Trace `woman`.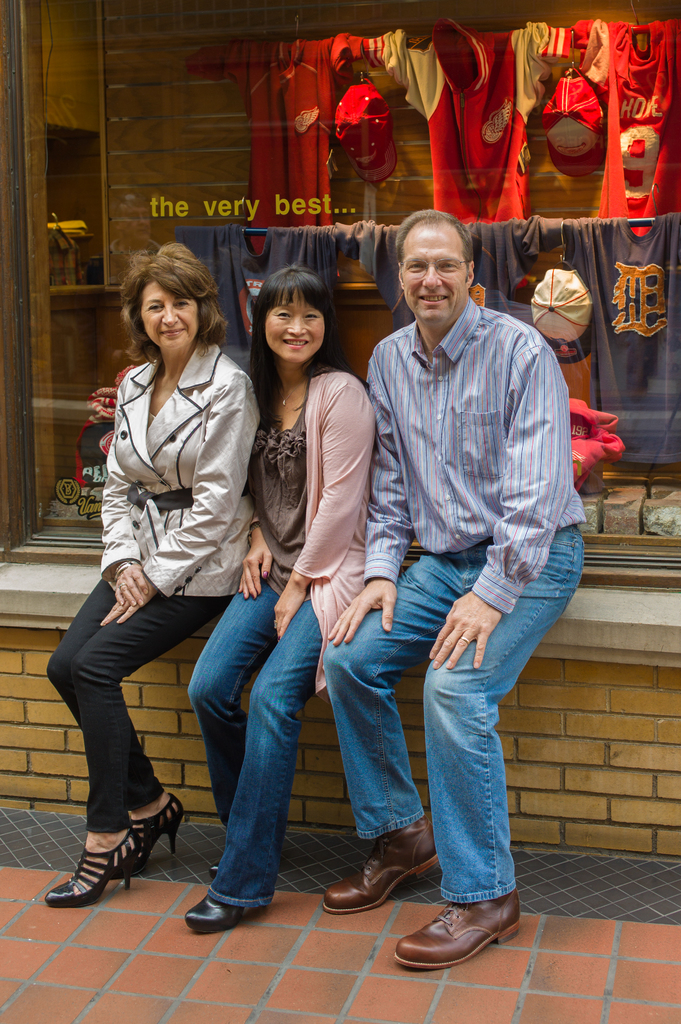
Traced to locate(174, 264, 379, 935).
